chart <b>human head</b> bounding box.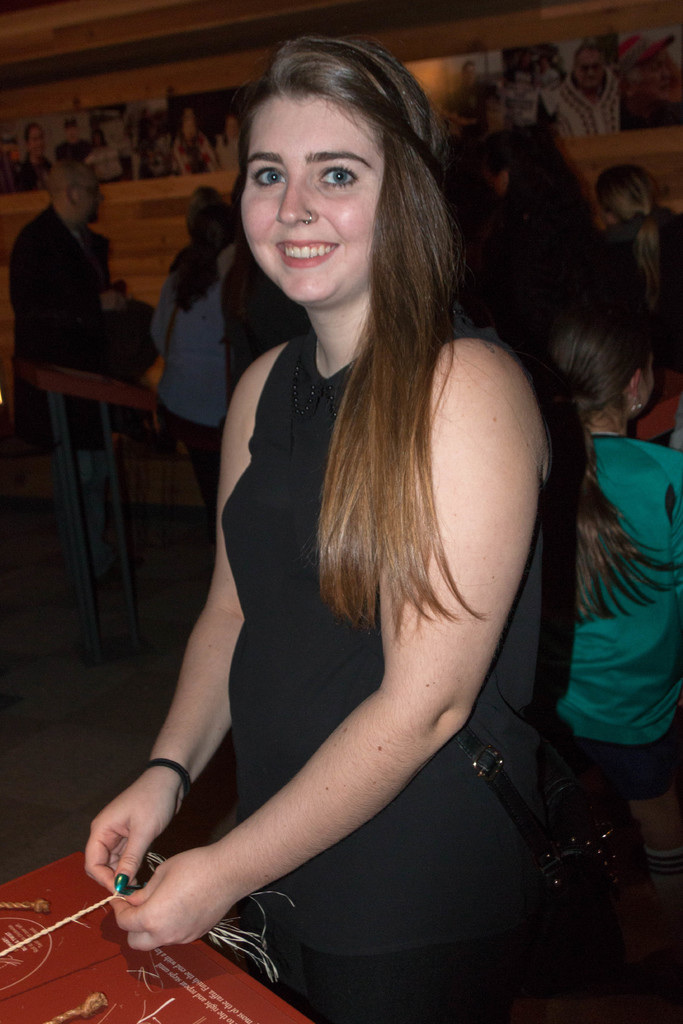
Charted: bbox=[24, 118, 50, 160].
